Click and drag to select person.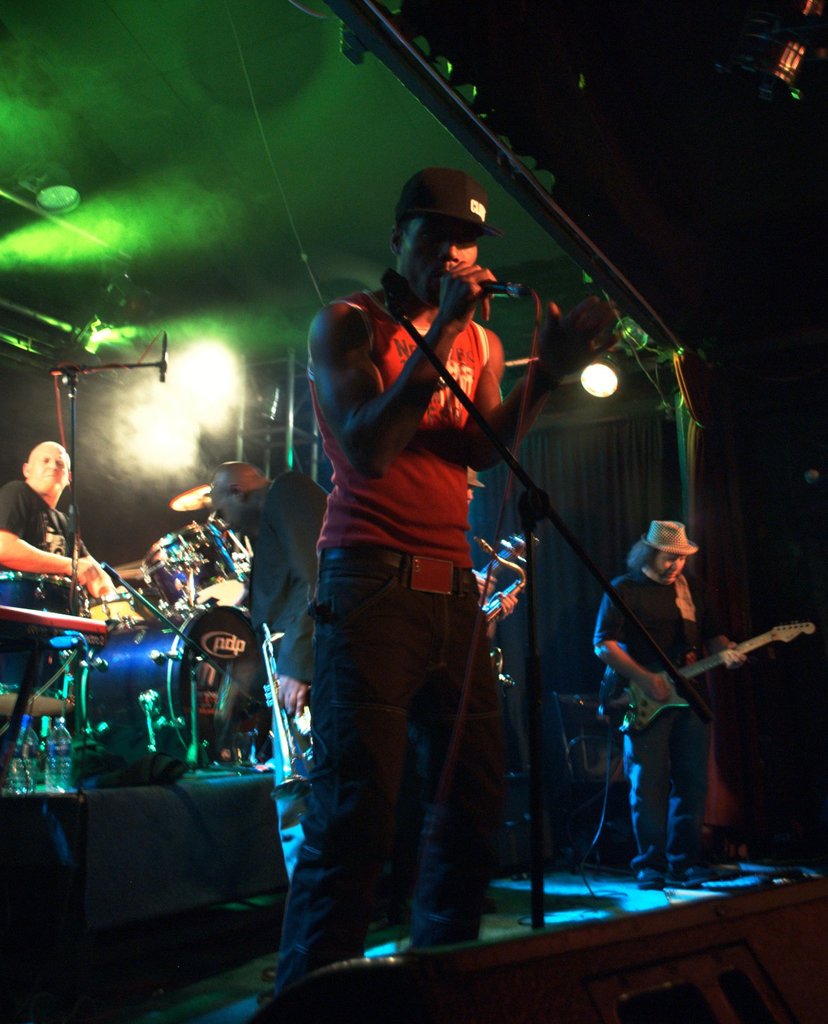
Selection: <region>585, 511, 742, 889</region>.
